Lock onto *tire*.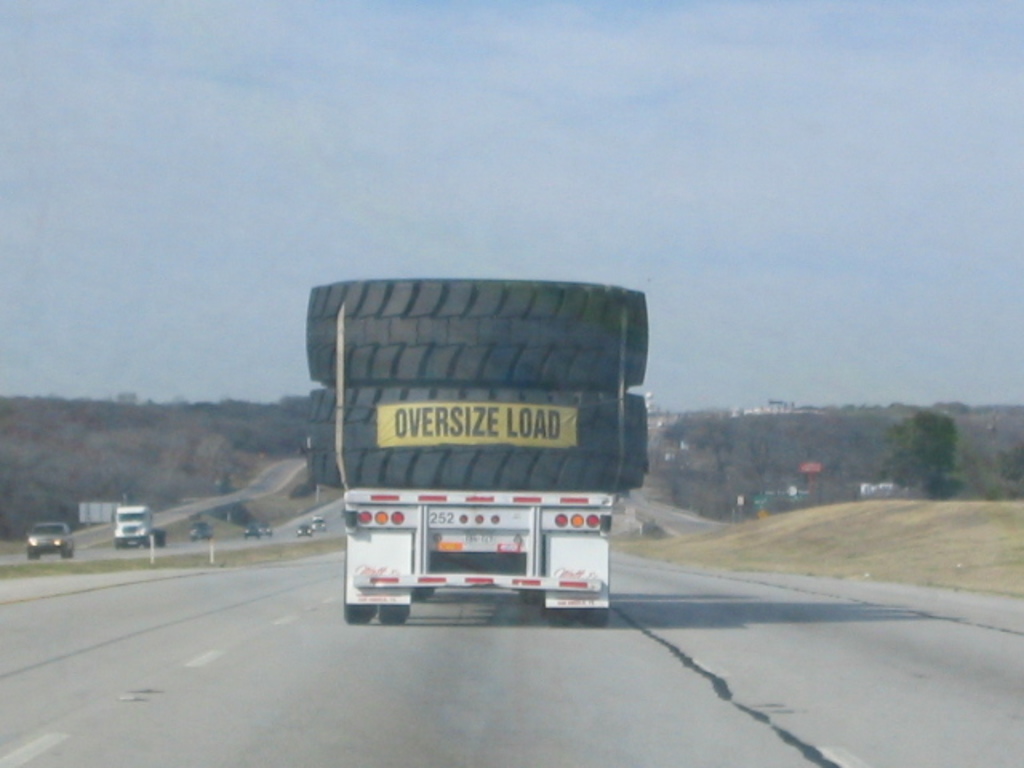
Locked: box=[306, 275, 648, 390].
